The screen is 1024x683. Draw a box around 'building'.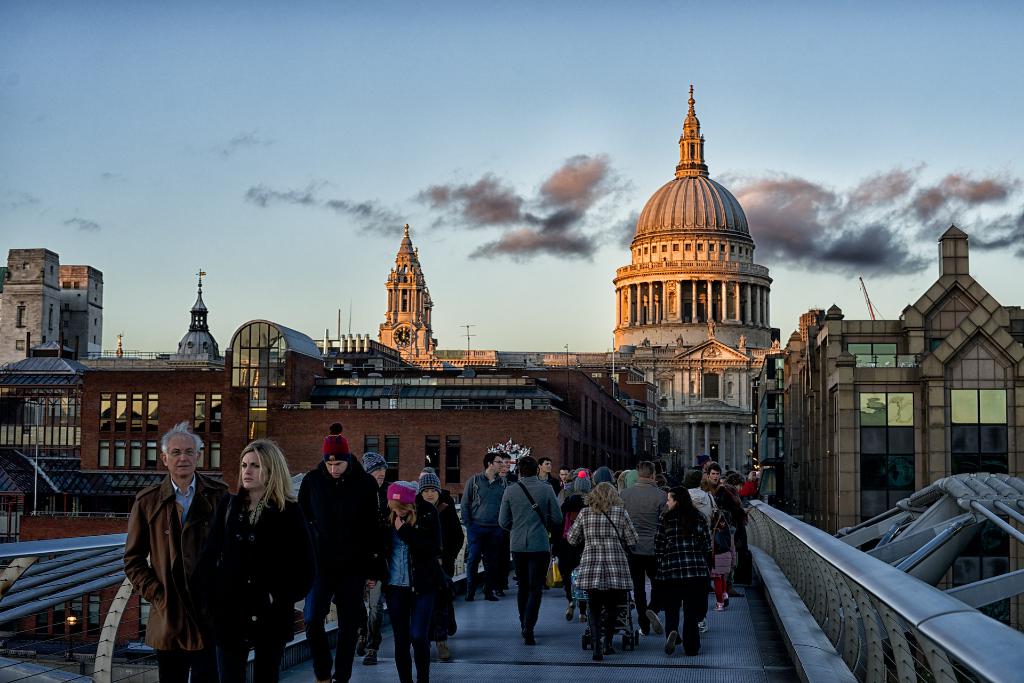
[782, 226, 1023, 531].
